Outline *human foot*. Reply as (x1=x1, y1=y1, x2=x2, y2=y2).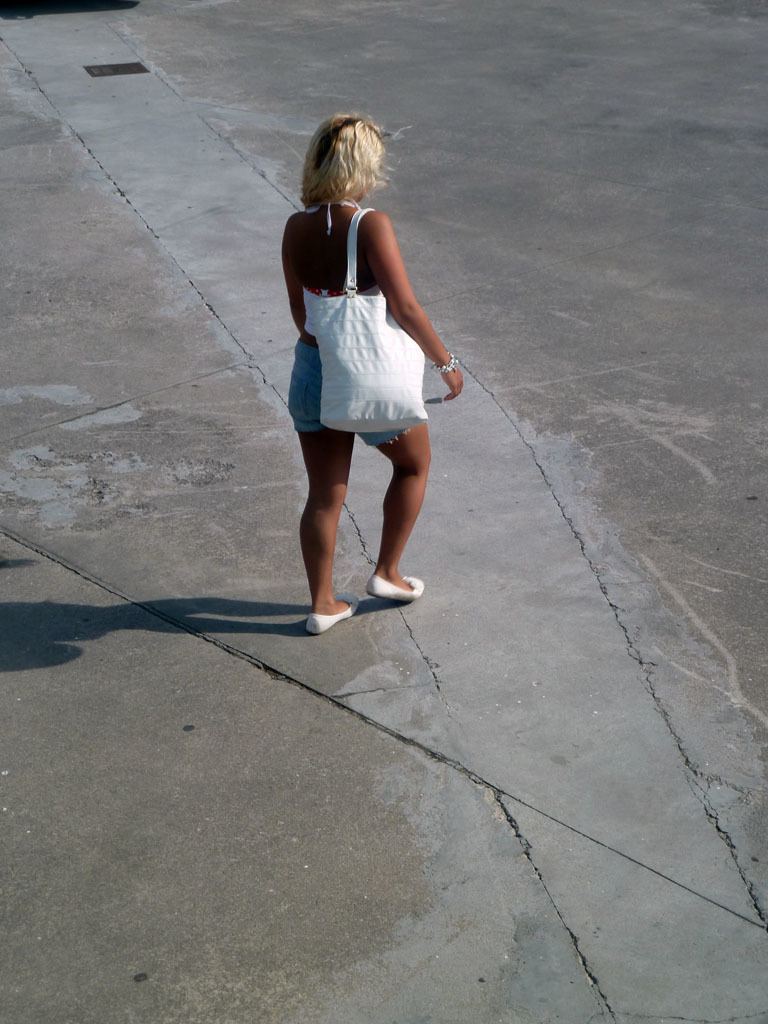
(x1=373, y1=562, x2=411, y2=586).
